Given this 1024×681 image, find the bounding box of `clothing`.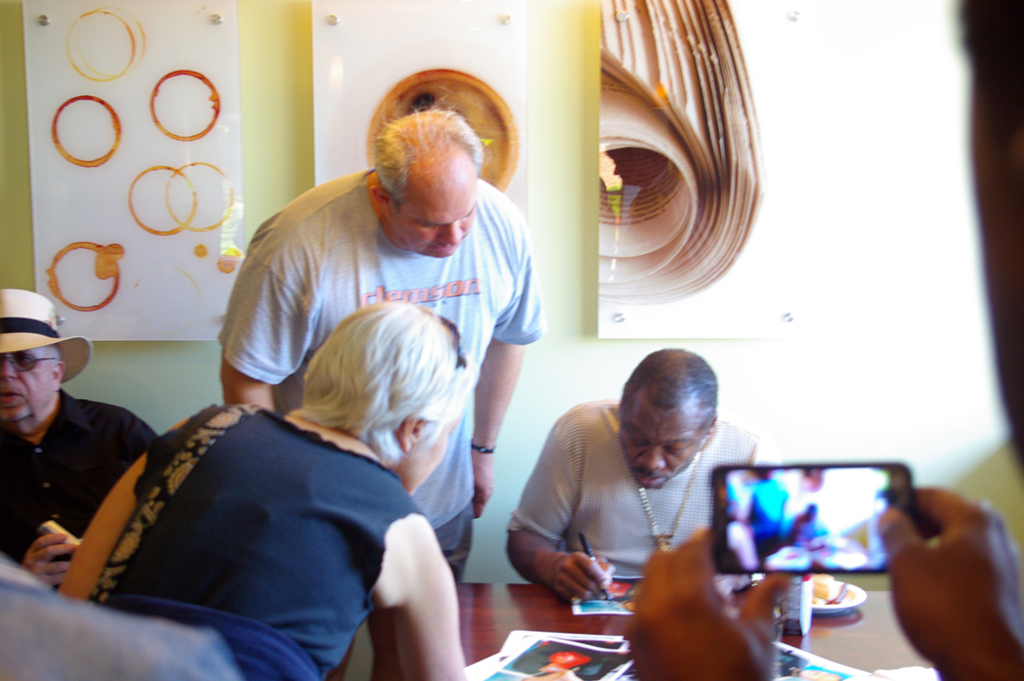
505:397:762:568.
